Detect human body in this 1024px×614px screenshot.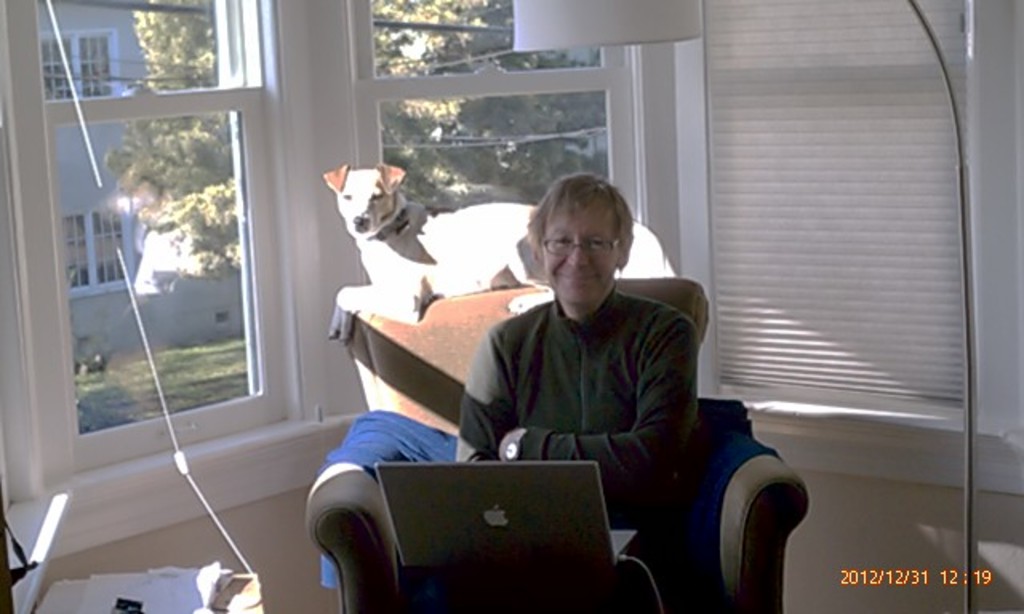
Detection: 430 176 738 569.
